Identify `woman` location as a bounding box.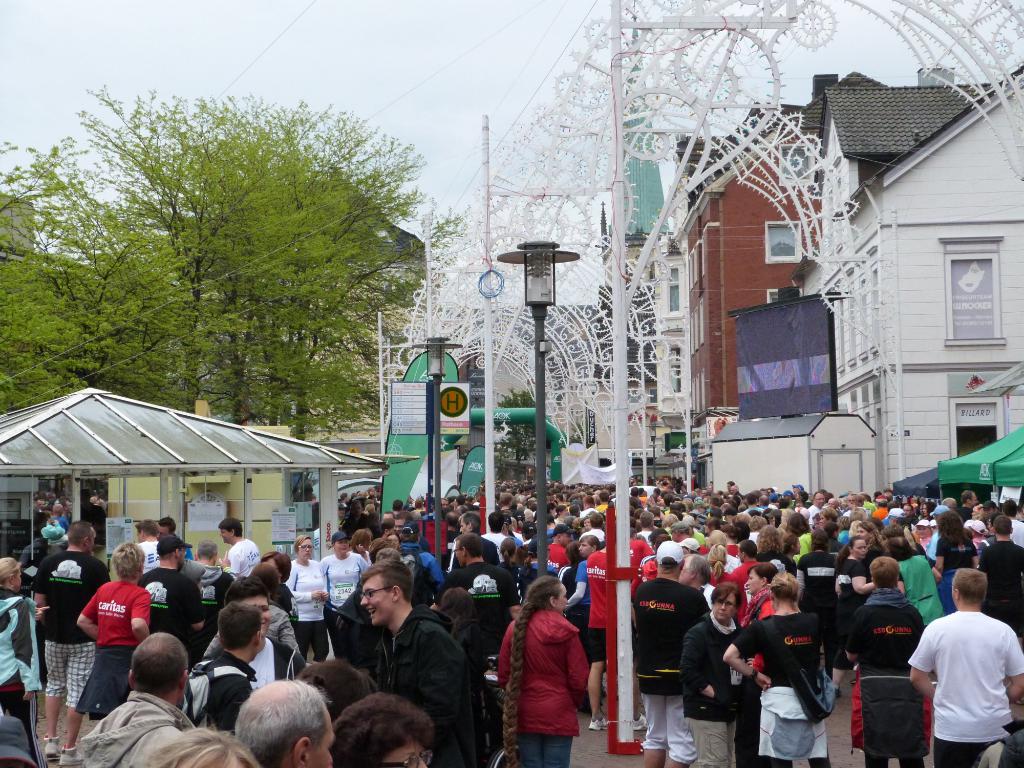
detection(702, 575, 786, 759).
